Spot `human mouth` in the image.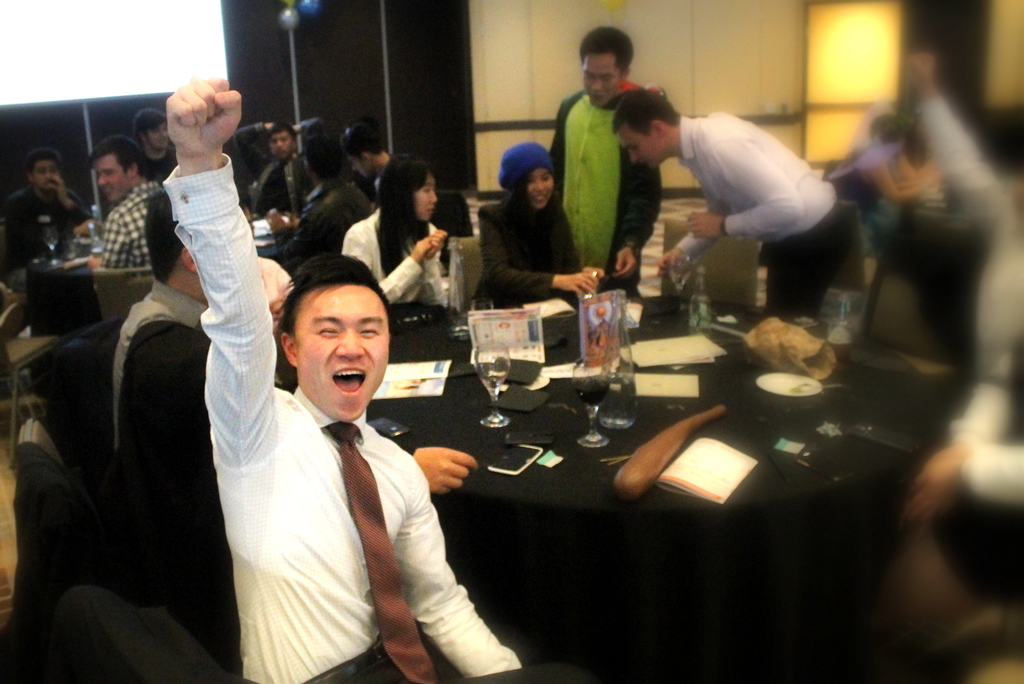
`human mouth` found at bbox=(330, 366, 367, 396).
